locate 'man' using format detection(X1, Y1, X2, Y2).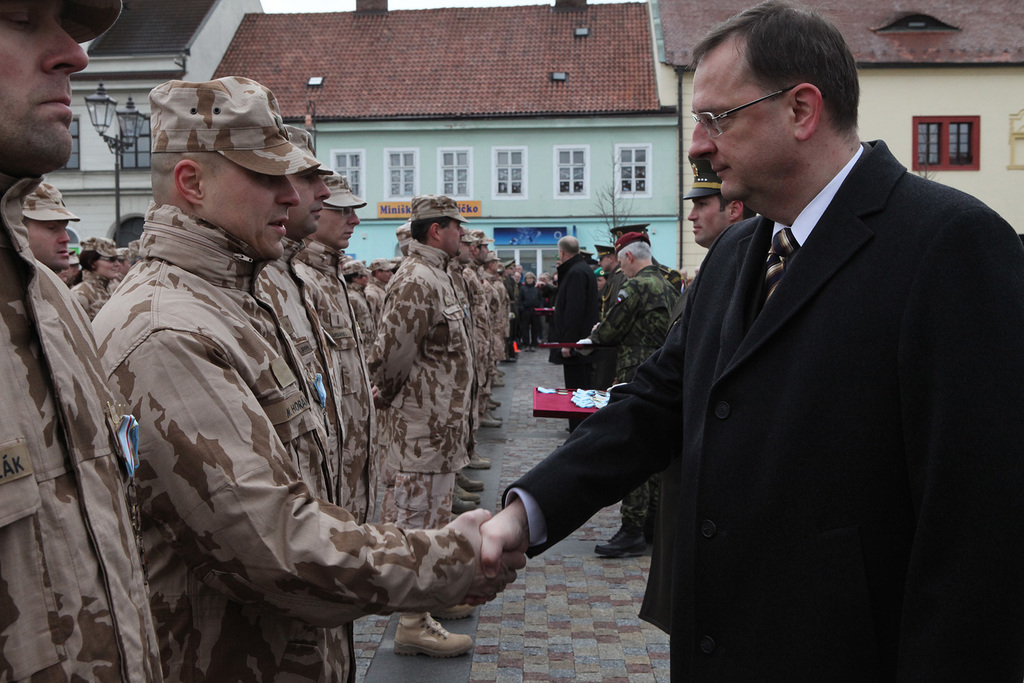
detection(89, 75, 534, 682).
